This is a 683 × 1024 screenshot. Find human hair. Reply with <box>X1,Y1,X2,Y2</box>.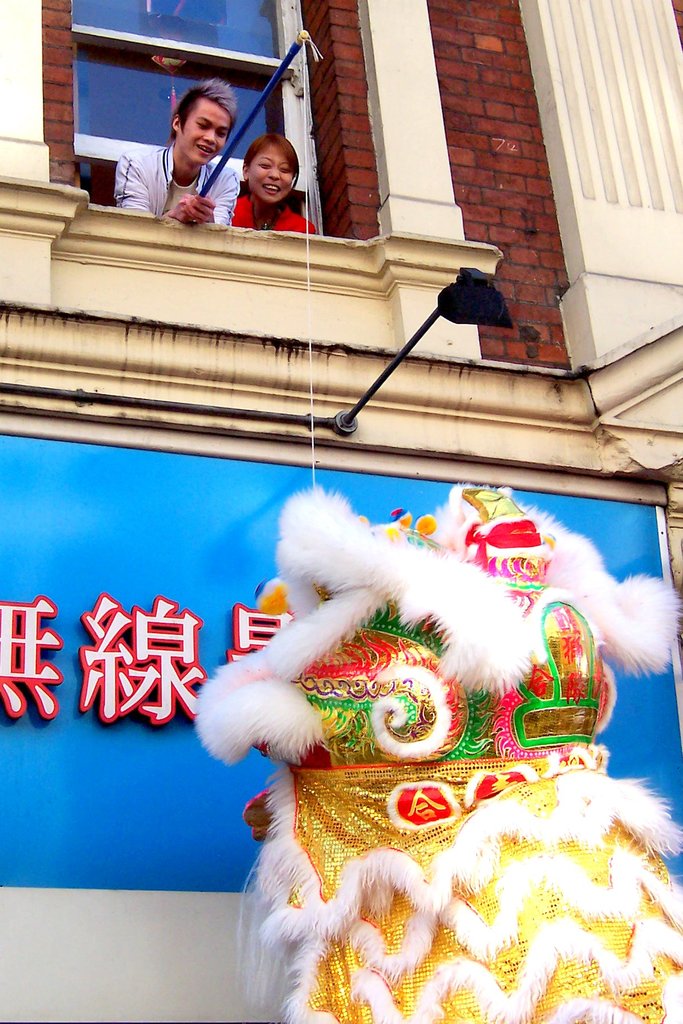
<box>168,79,238,132</box>.
